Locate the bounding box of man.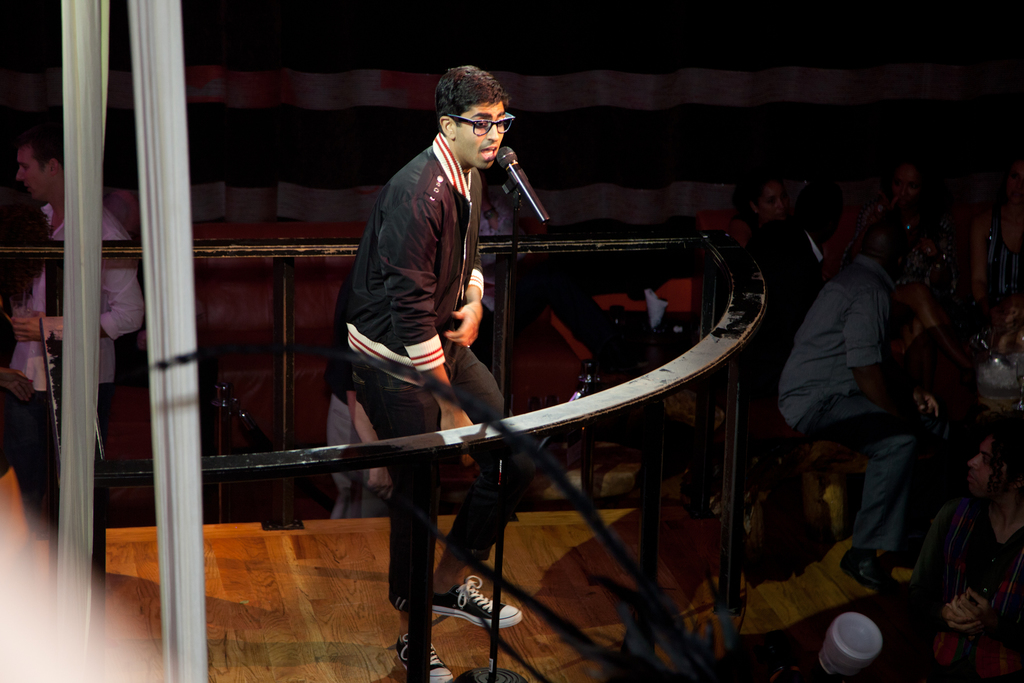
Bounding box: 787,229,911,588.
